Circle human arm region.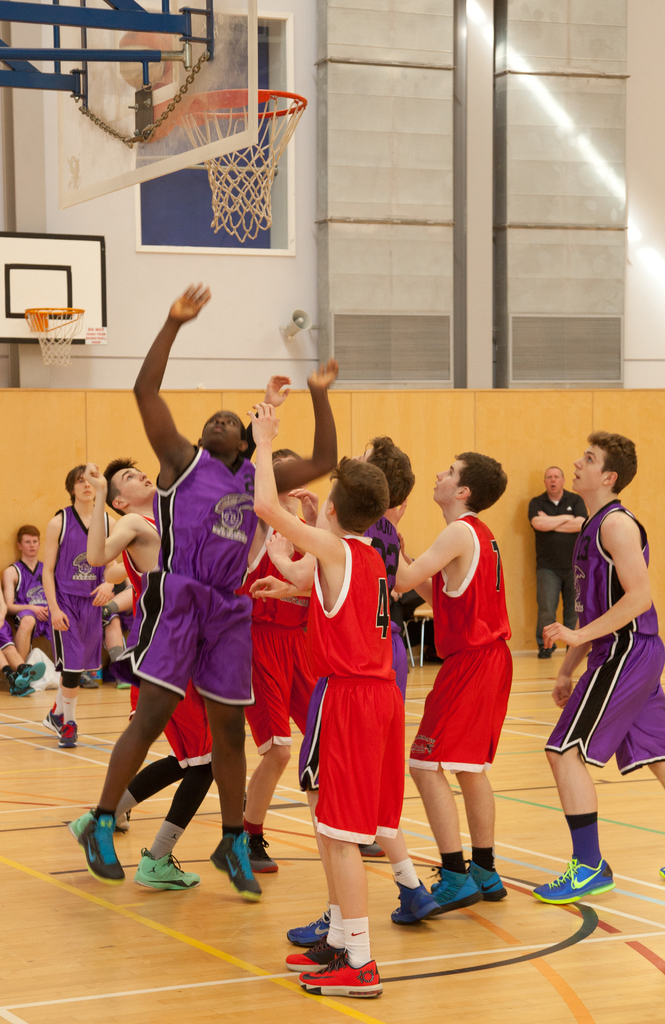
Region: {"x1": 40, "y1": 513, "x2": 70, "y2": 632}.
